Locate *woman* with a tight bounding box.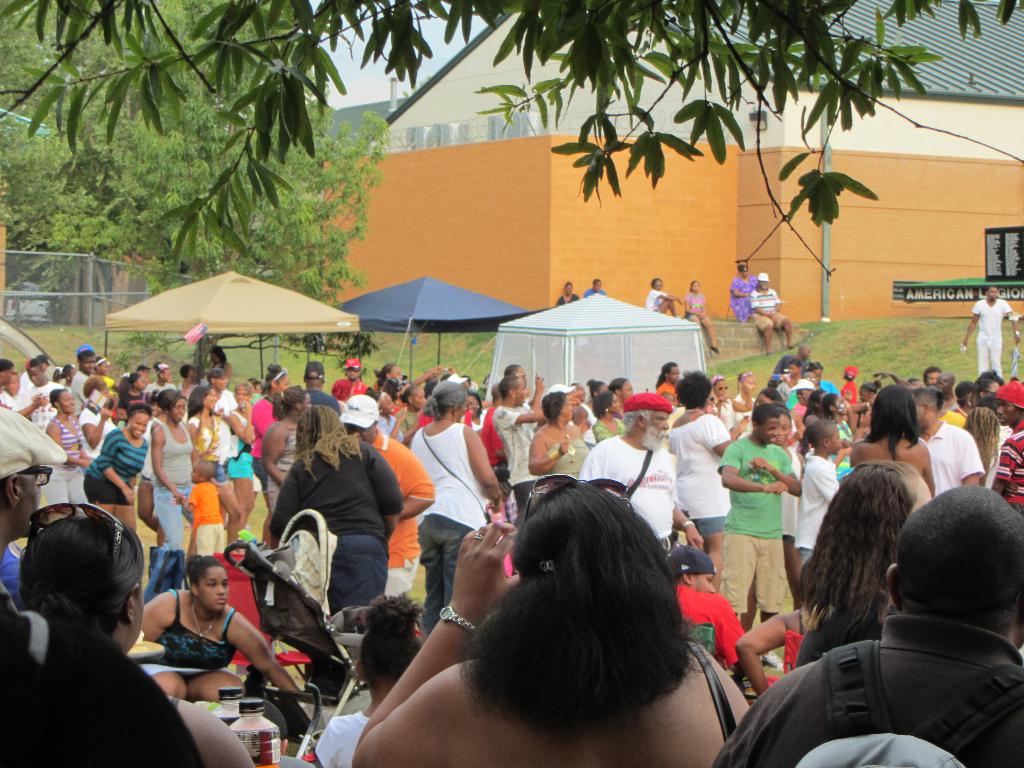
184,384,240,534.
